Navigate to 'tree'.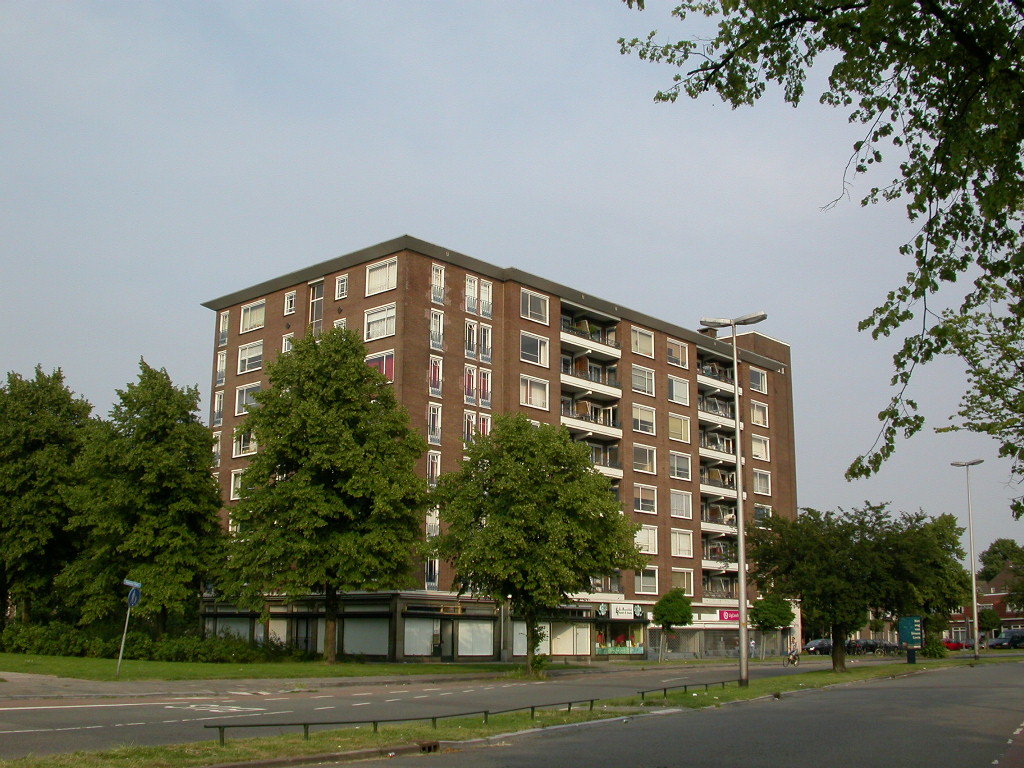
Navigation target: box(70, 362, 227, 647).
